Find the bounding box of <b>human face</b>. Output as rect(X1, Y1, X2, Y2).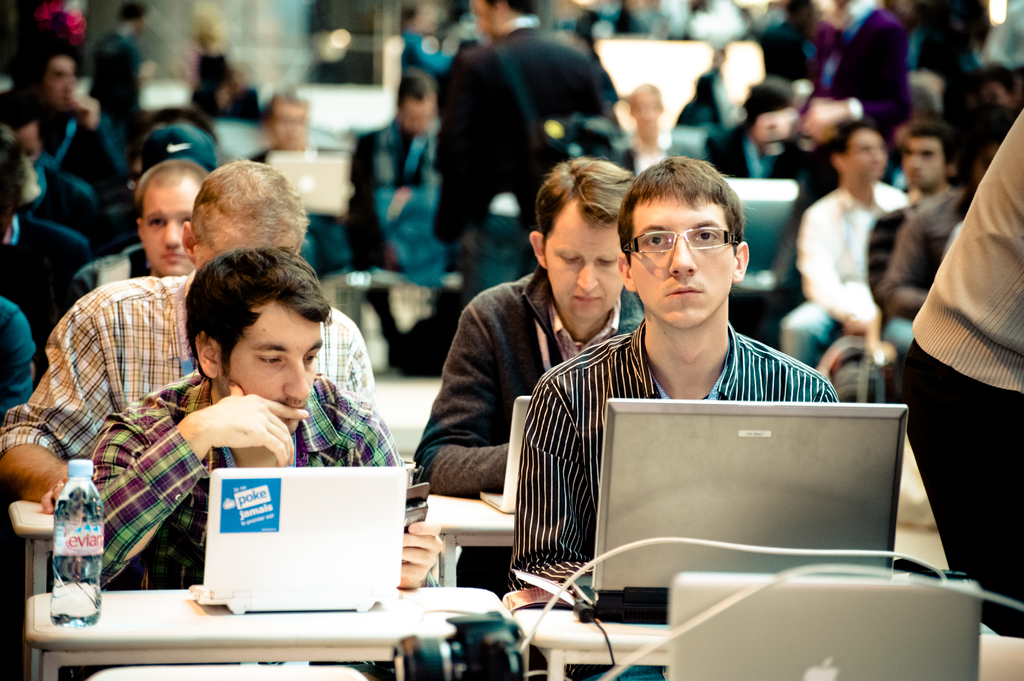
rect(45, 58, 76, 105).
